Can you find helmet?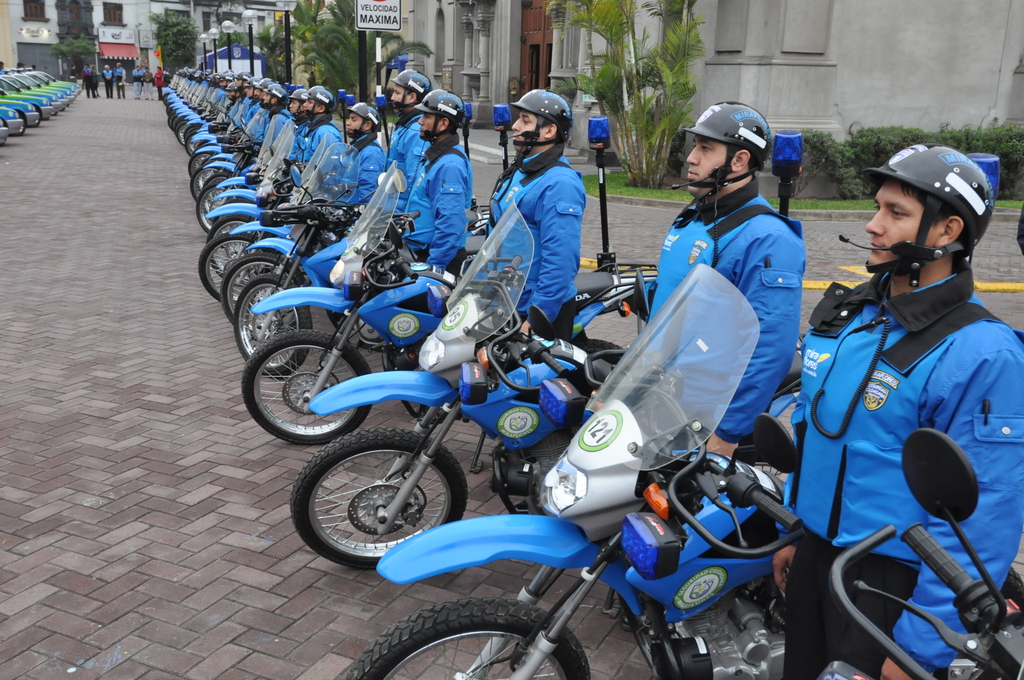
Yes, bounding box: 302, 86, 335, 121.
